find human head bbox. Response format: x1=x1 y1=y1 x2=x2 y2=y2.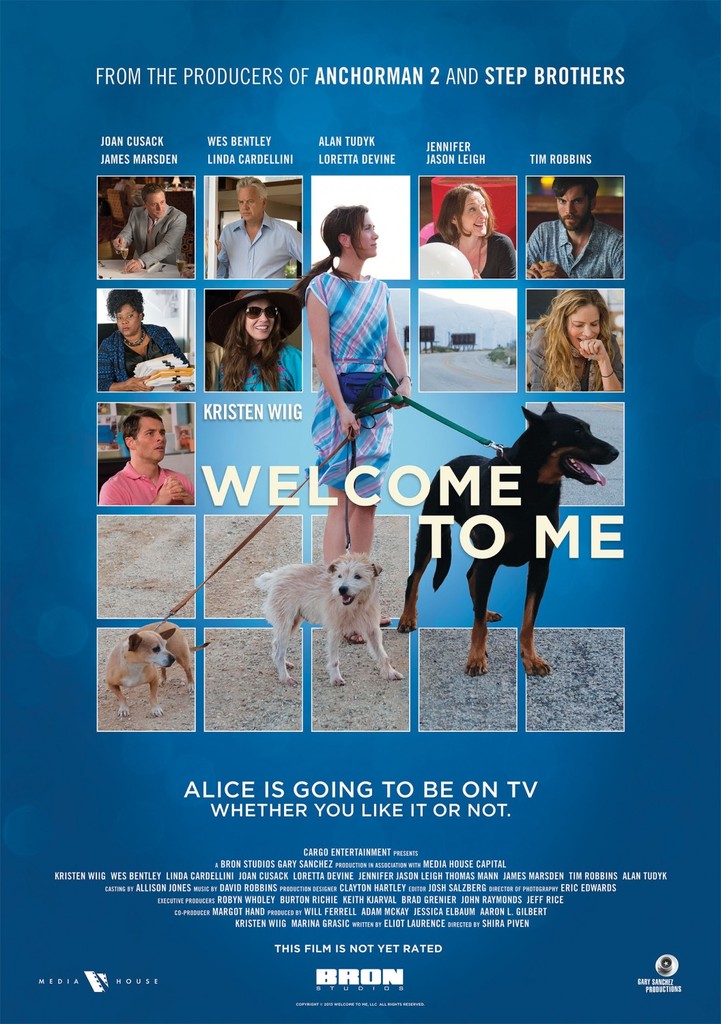
x1=120 y1=410 x2=165 y2=468.
